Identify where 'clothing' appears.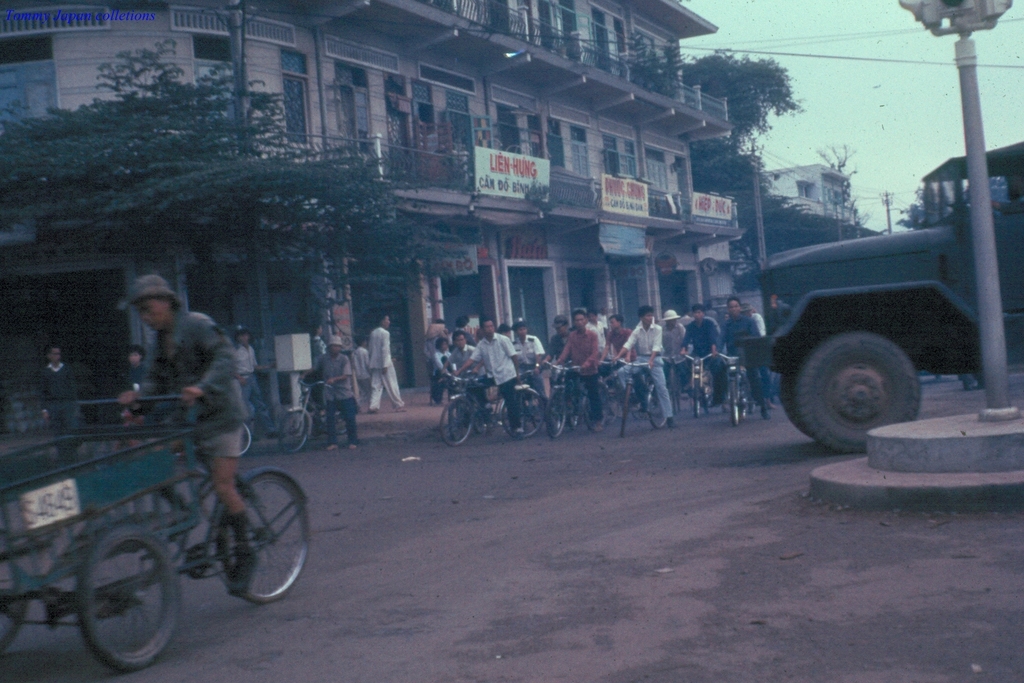
Appears at 307, 346, 357, 449.
